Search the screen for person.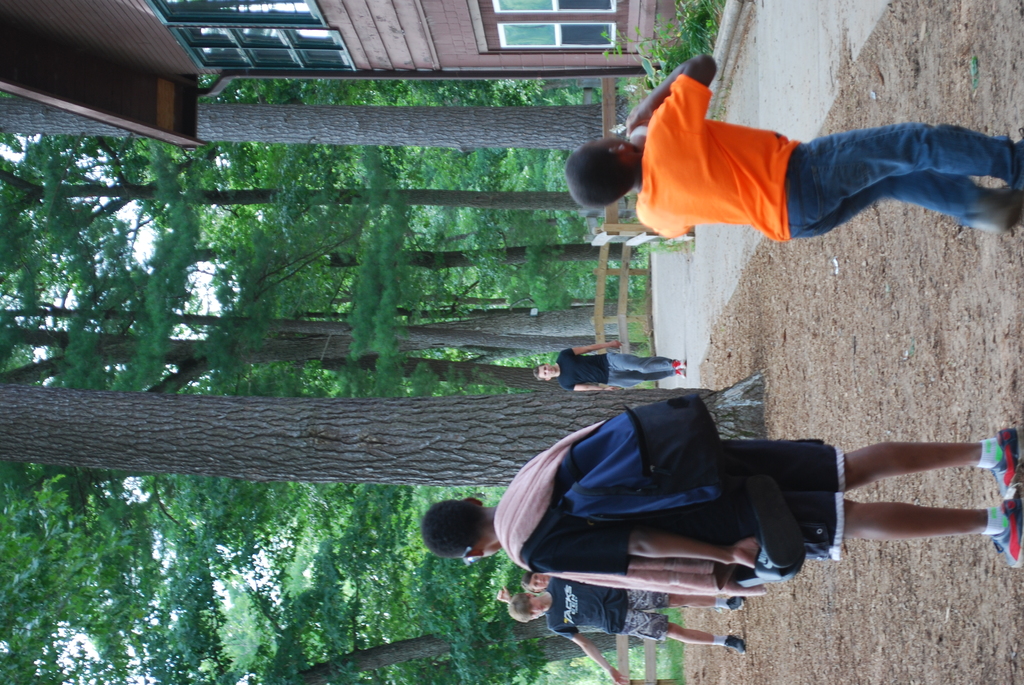
Found at [534,335,696,393].
